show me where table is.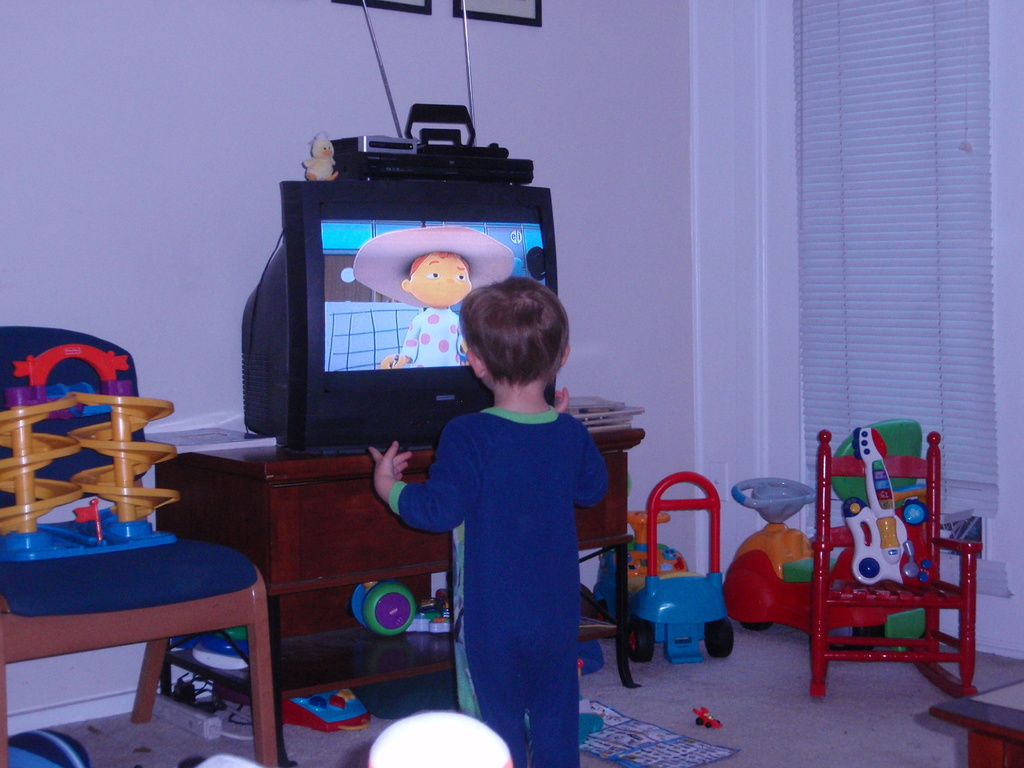
table is at 155,429,648,705.
